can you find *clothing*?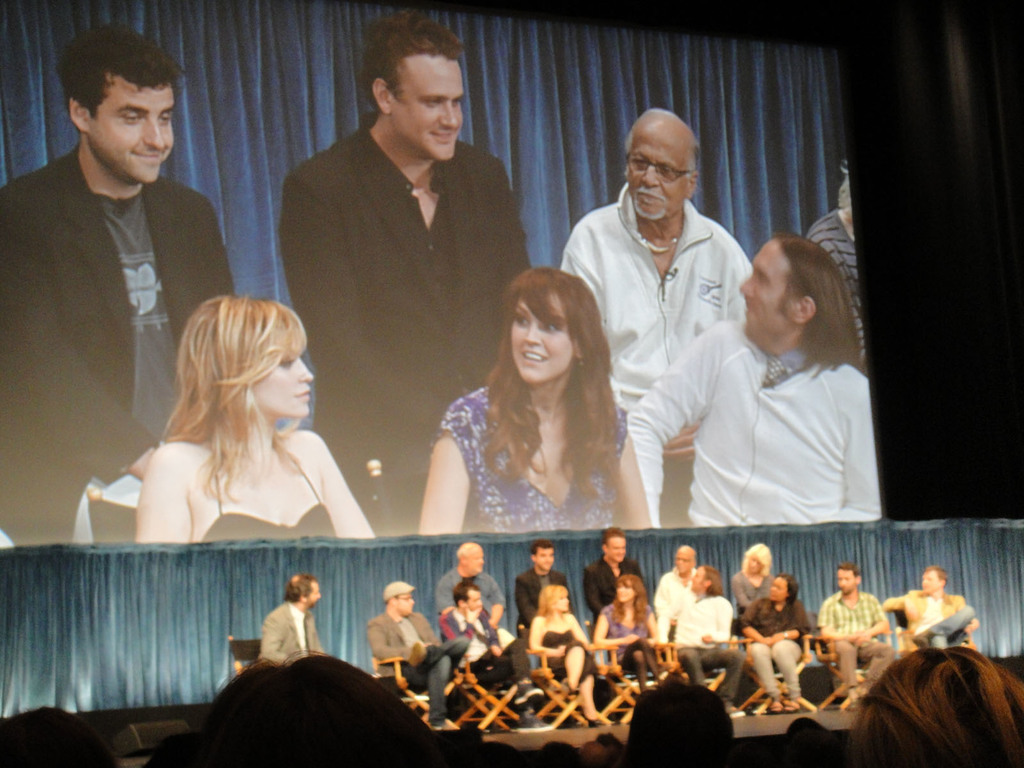
Yes, bounding box: select_region(737, 596, 811, 700).
